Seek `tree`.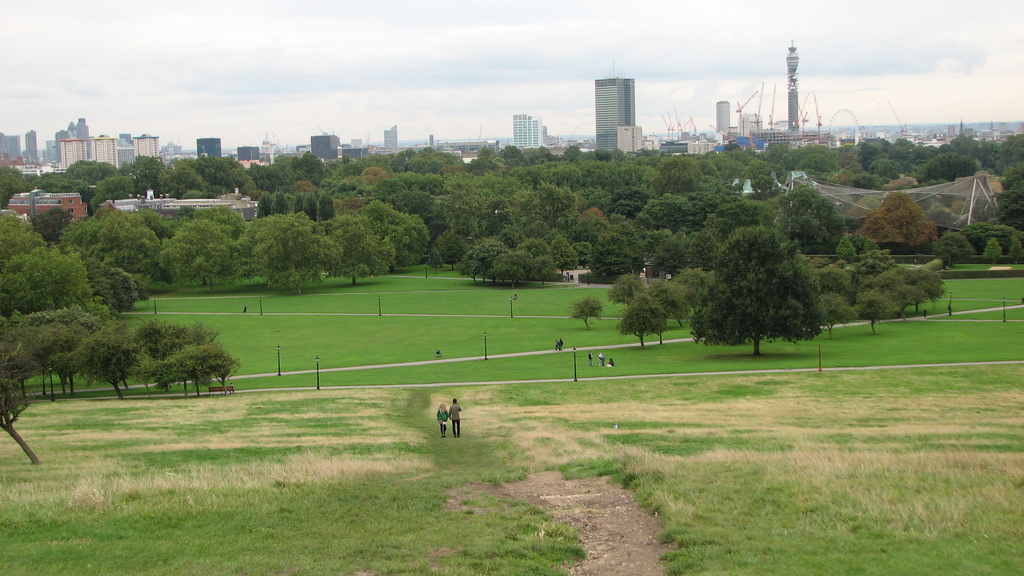
left=360, top=199, right=435, bottom=273.
